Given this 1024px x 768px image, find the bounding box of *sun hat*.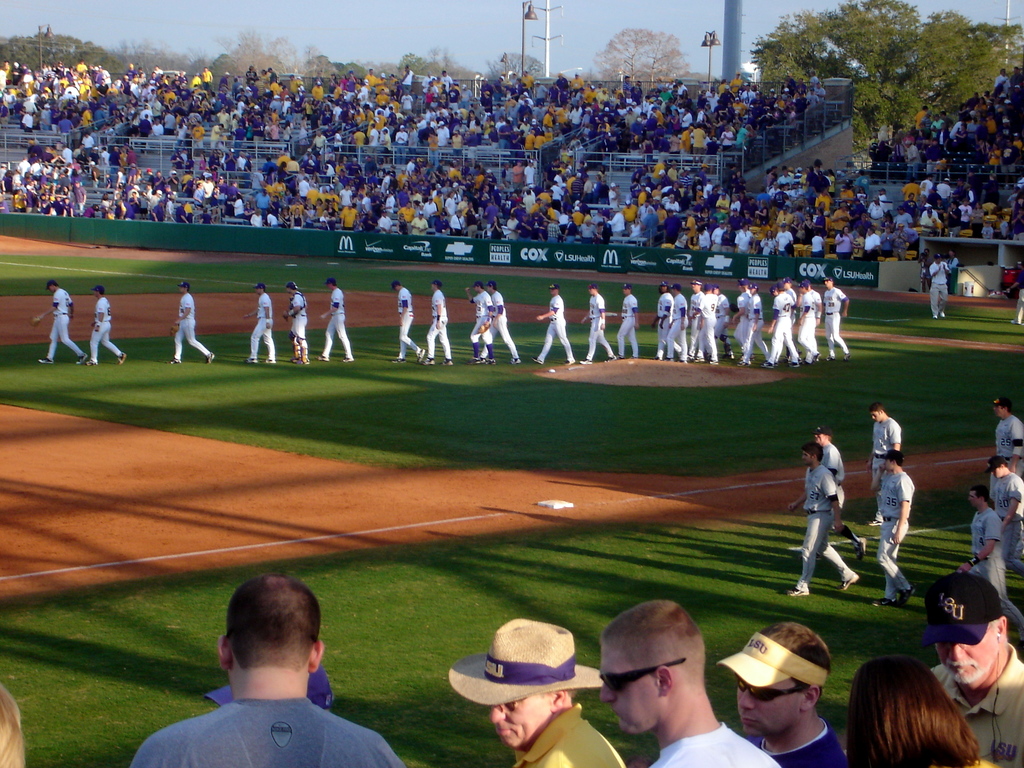
crop(90, 284, 104, 297).
